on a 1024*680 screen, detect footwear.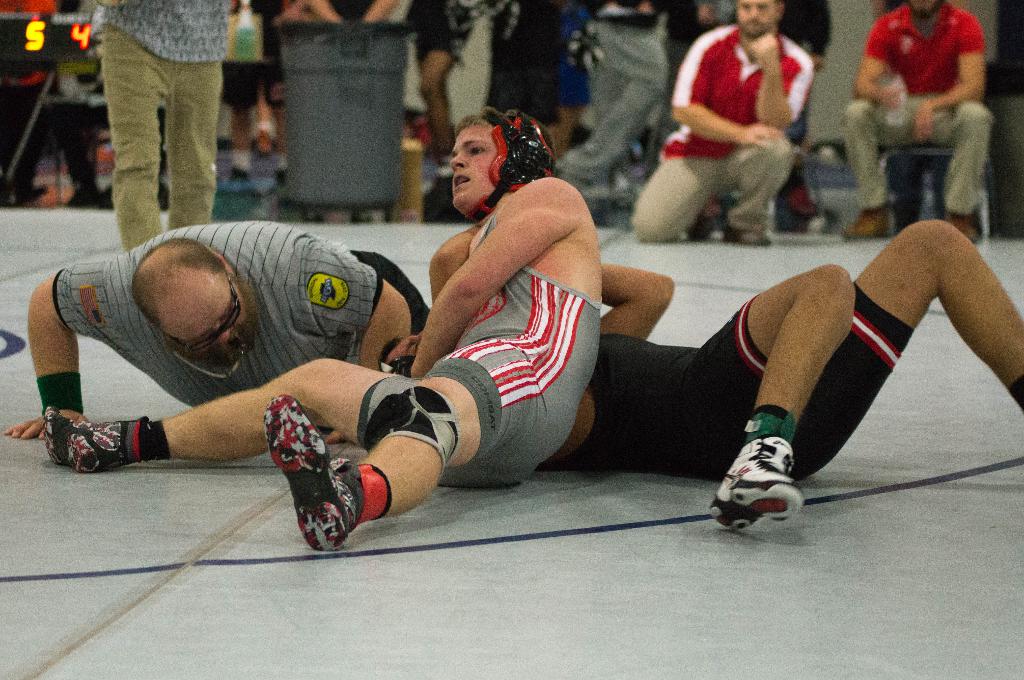
<region>253, 398, 358, 550</region>.
